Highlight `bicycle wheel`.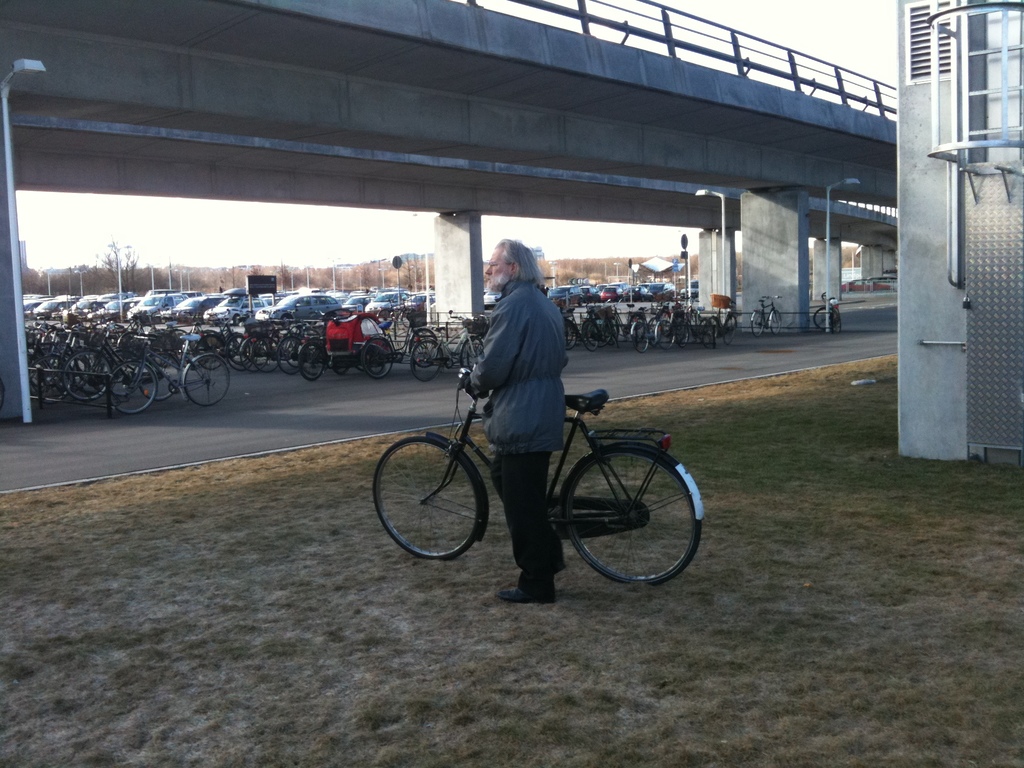
Highlighted region: select_region(564, 449, 700, 591).
